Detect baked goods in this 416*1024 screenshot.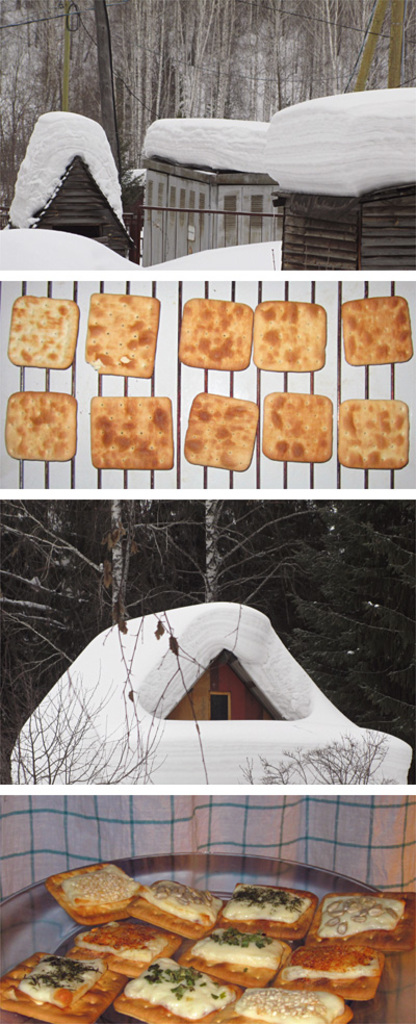
Detection: <bbox>84, 290, 157, 381</bbox>.
